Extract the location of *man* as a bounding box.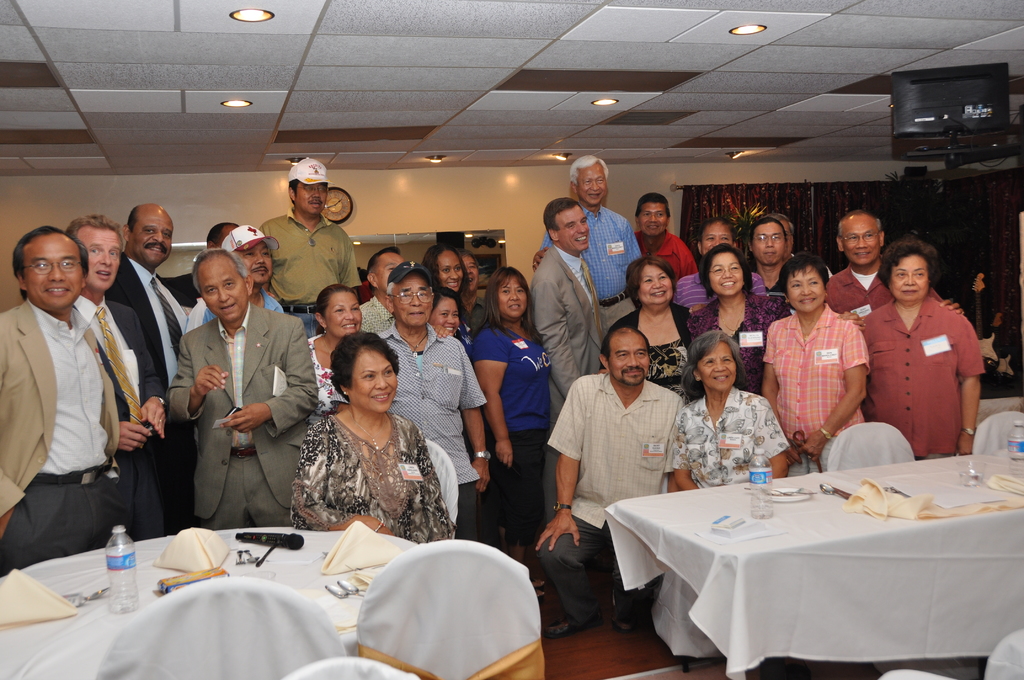
(left=106, top=198, right=183, bottom=537).
